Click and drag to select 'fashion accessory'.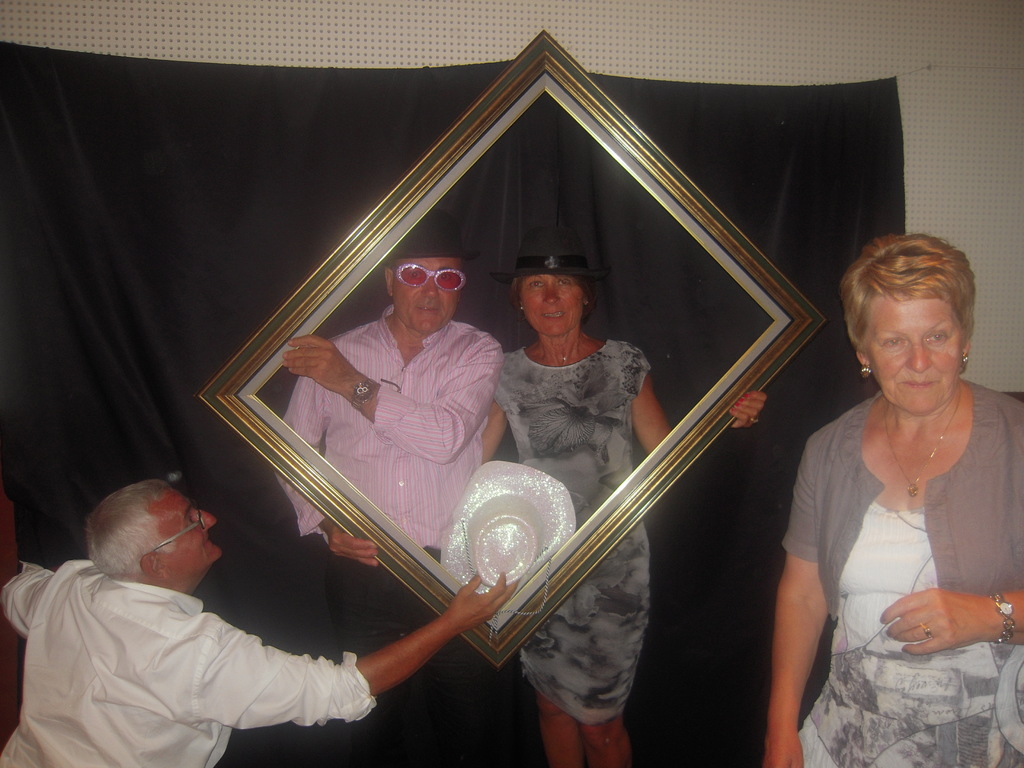
Selection: 959,358,969,368.
